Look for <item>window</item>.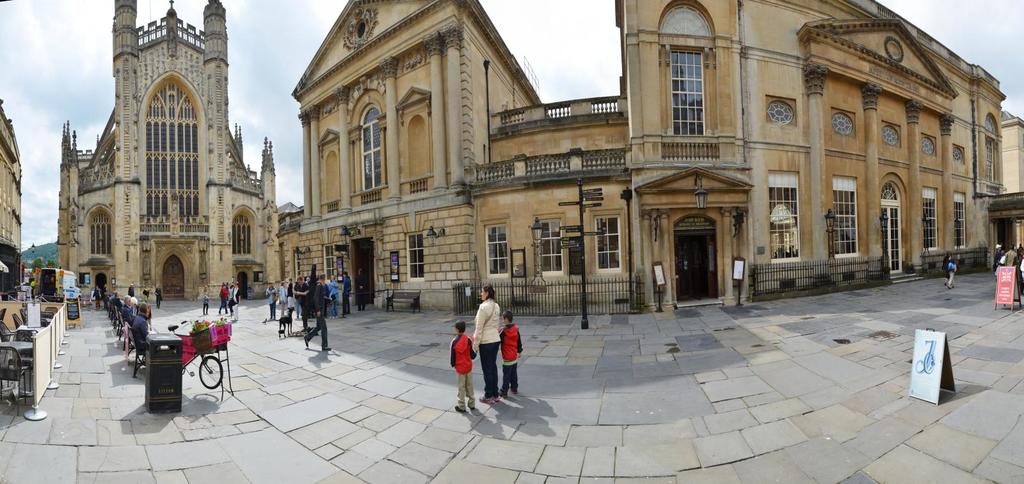
Found: 359,107,384,191.
